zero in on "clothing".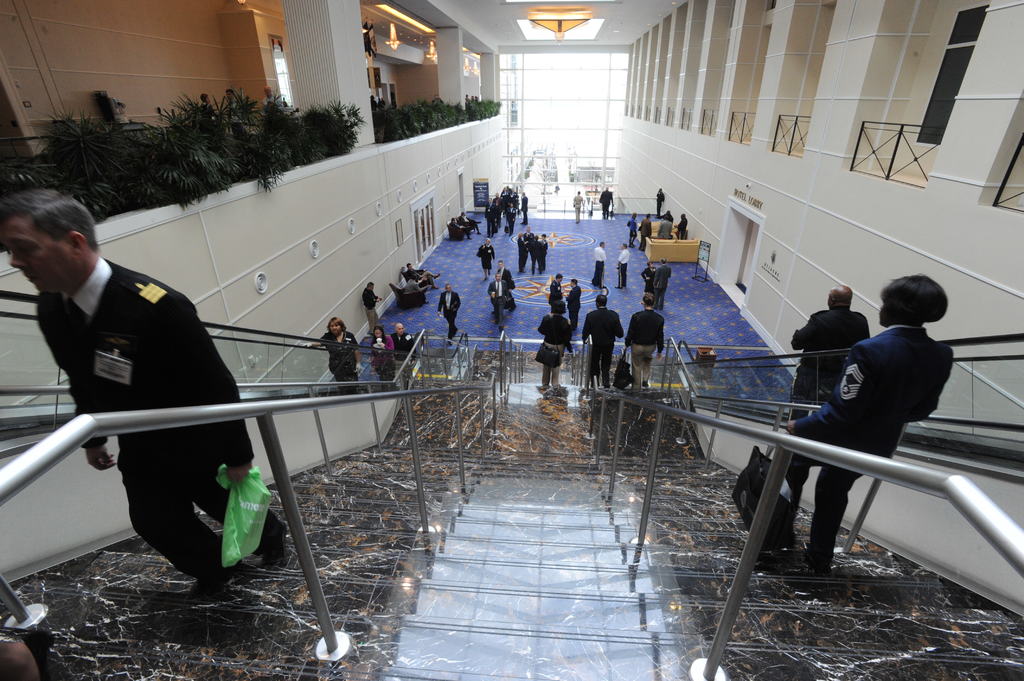
Zeroed in: (442,291,462,346).
